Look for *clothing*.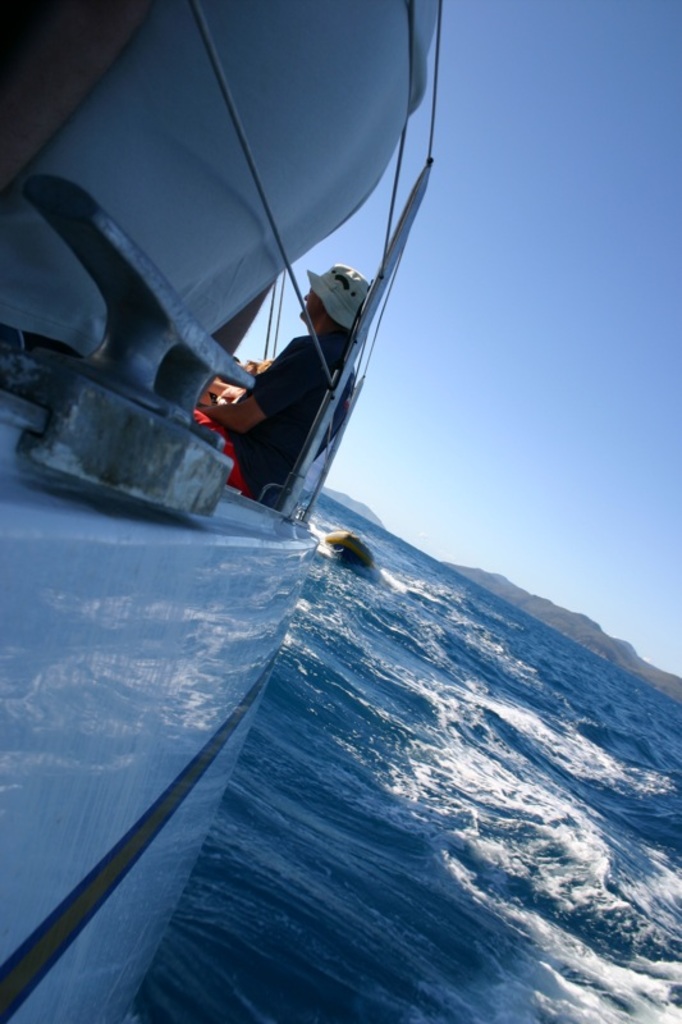
Found: Rect(193, 325, 354, 503).
